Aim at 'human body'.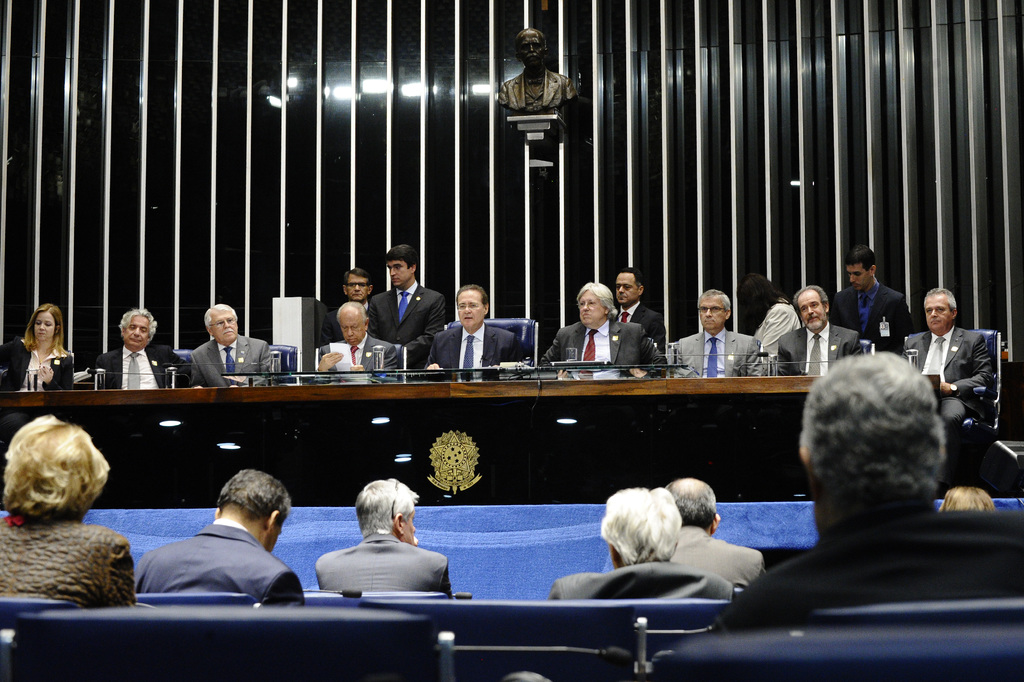
Aimed at bbox(186, 306, 269, 382).
